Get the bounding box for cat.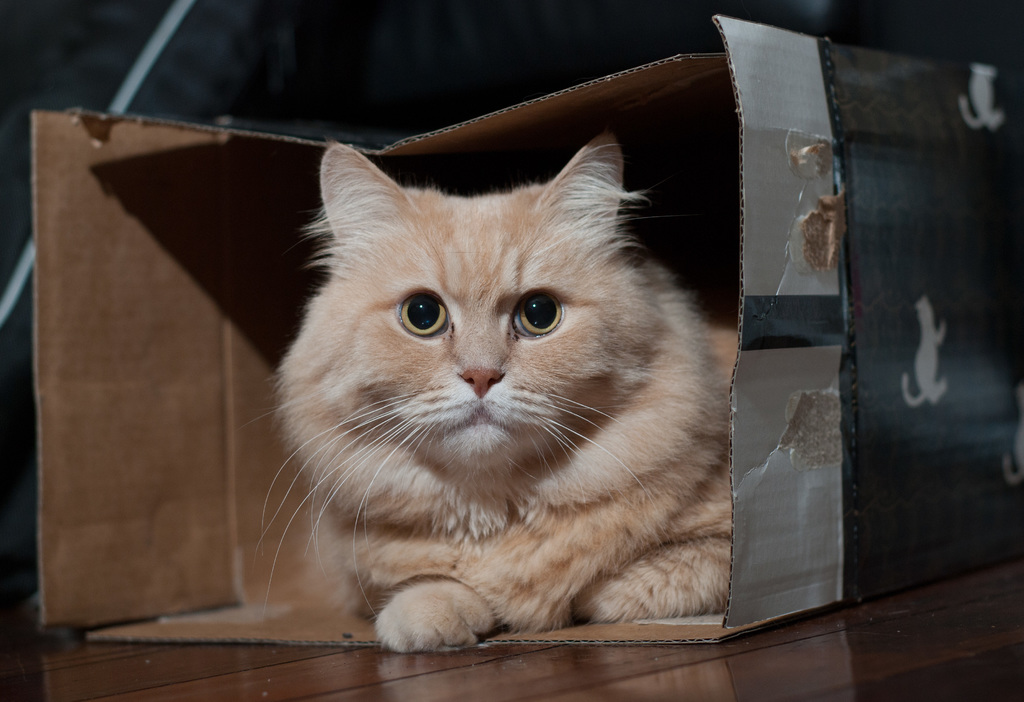
left=240, top=115, right=734, bottom=665.
